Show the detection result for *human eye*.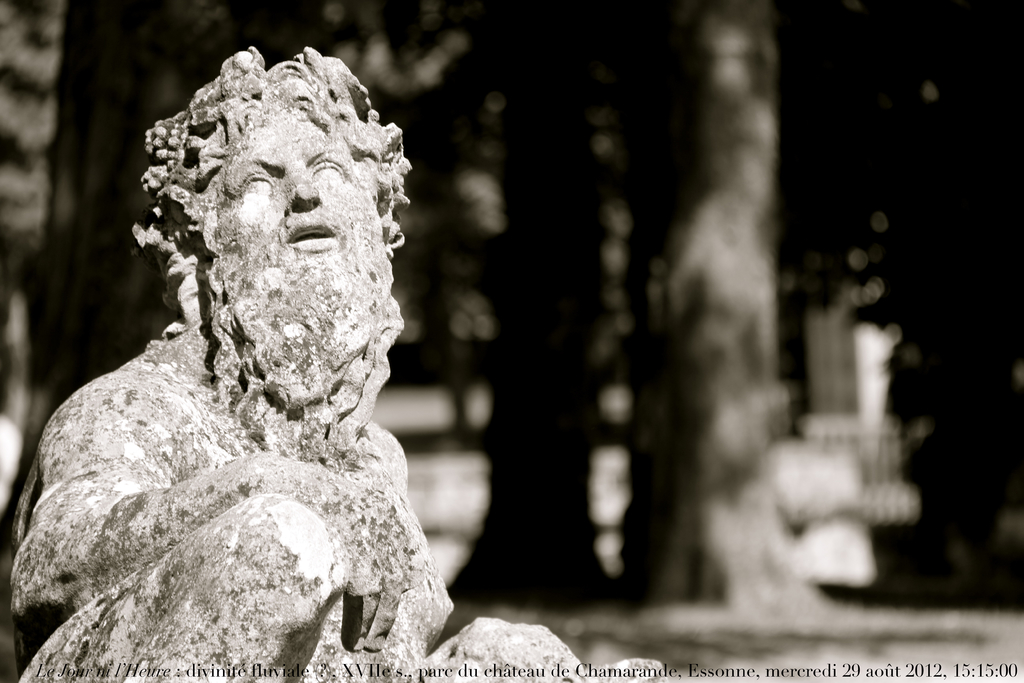
crop(233, 161, 275, 194).
